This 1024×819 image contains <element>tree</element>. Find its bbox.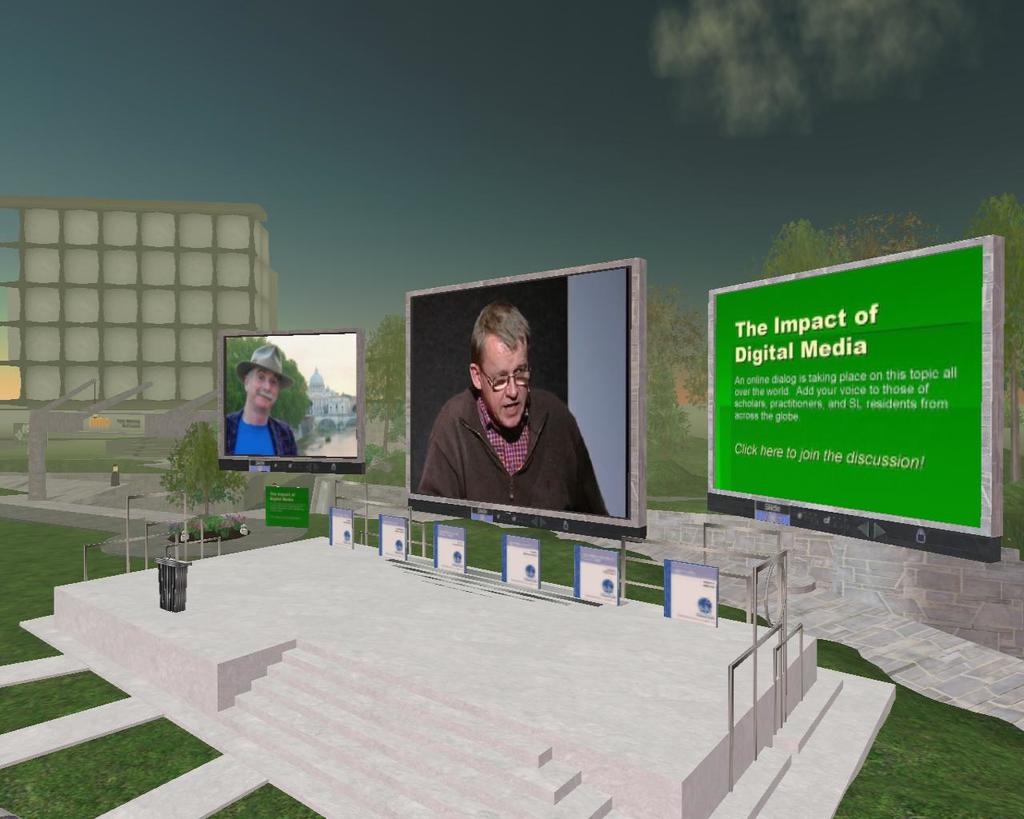
left=358, top=313, right=415, bottom=453.
